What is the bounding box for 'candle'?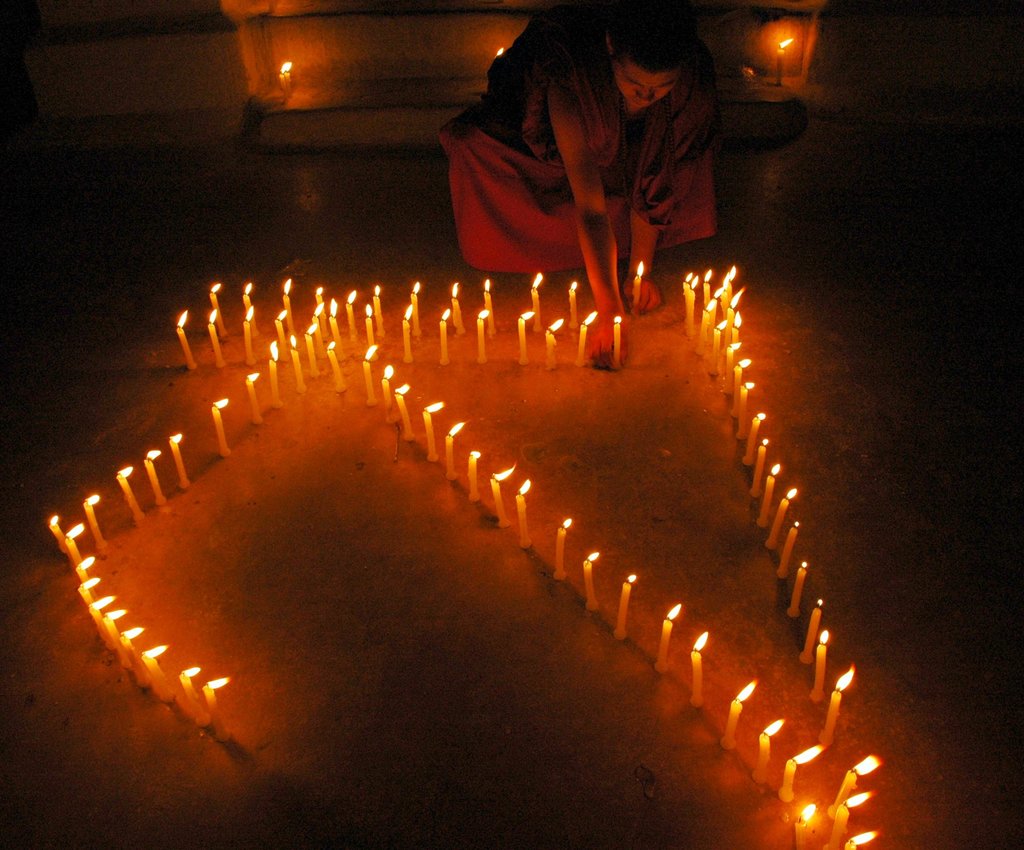
left=279, top=309, right=288, bottom=361.
